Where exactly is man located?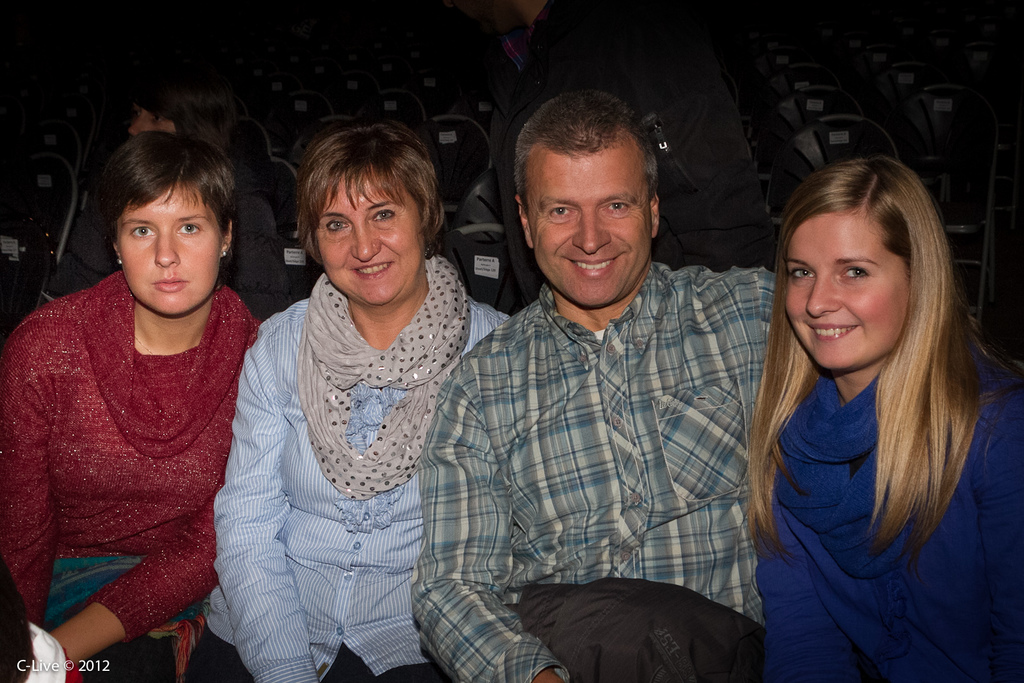
Its bounding box is [47,64,287,325].
